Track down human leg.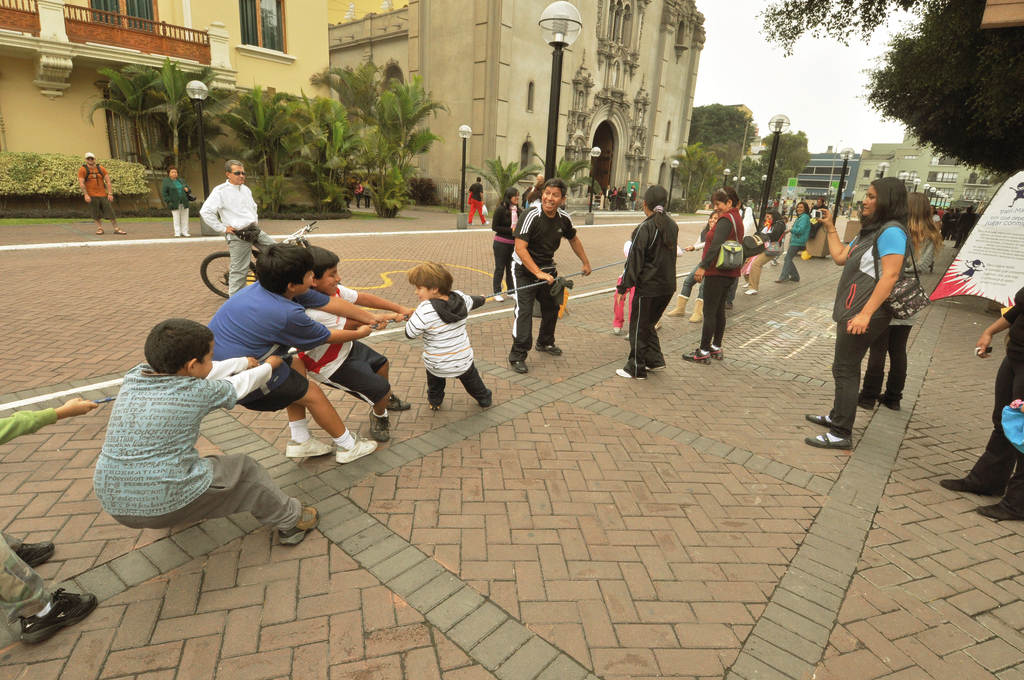
Tracked to [508, 264, 534, 373].
